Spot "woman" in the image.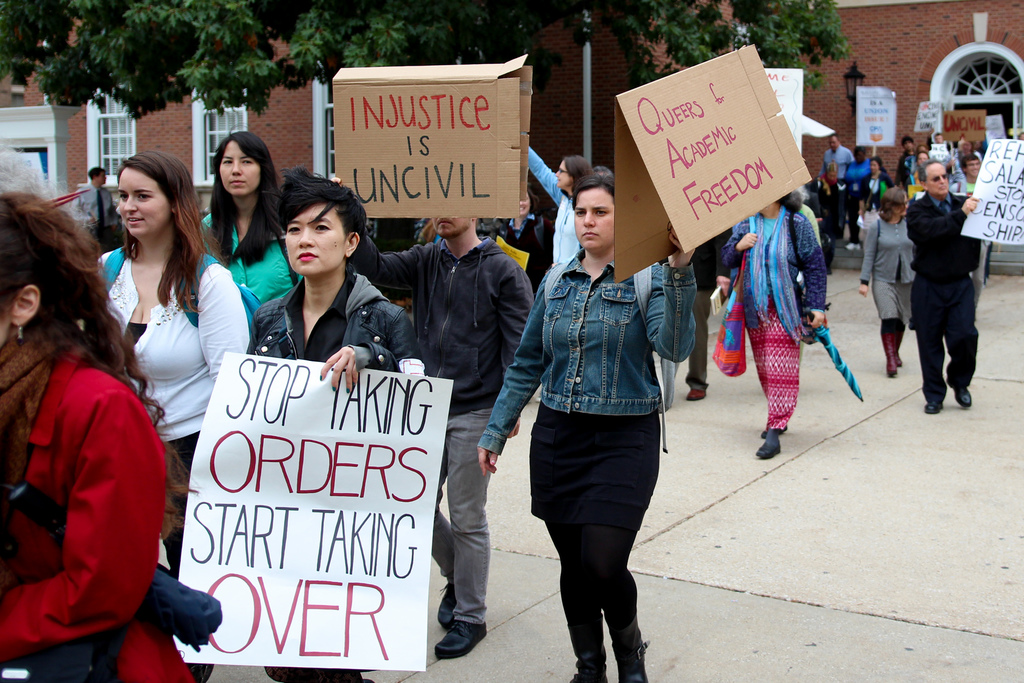
"woman" found at bbox=[477, 173, 697, 682].
